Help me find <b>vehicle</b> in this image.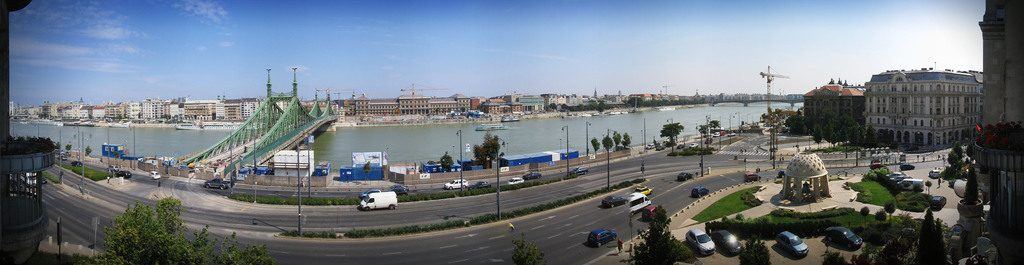
Found it: Rect(622, 189, 652, 214).
